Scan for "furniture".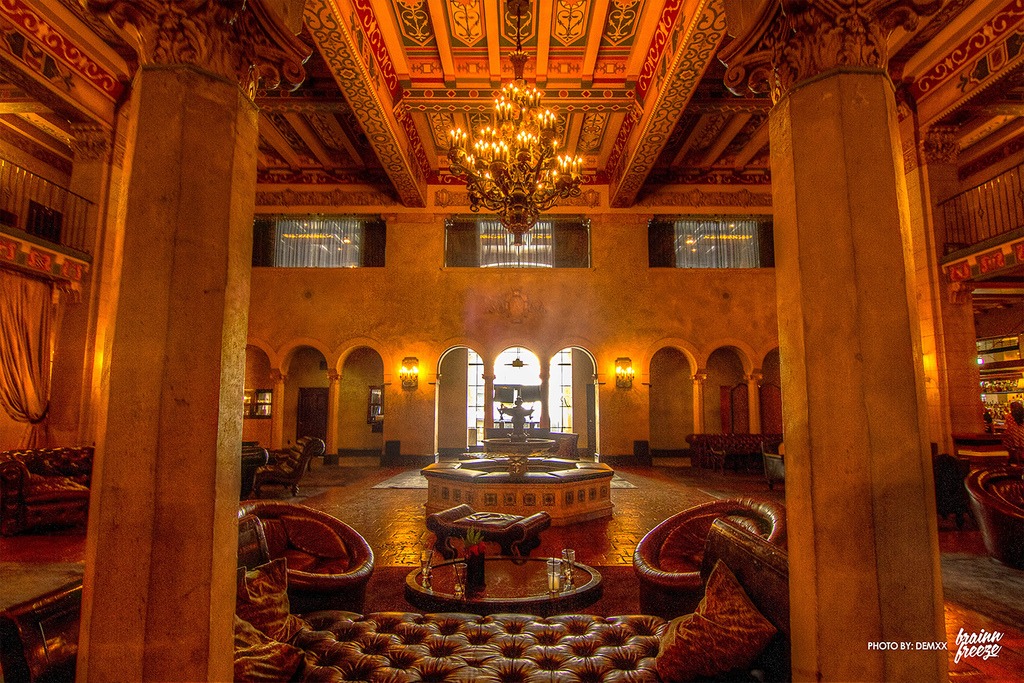
Scan result: select_region(236, 498, 377, 613).
